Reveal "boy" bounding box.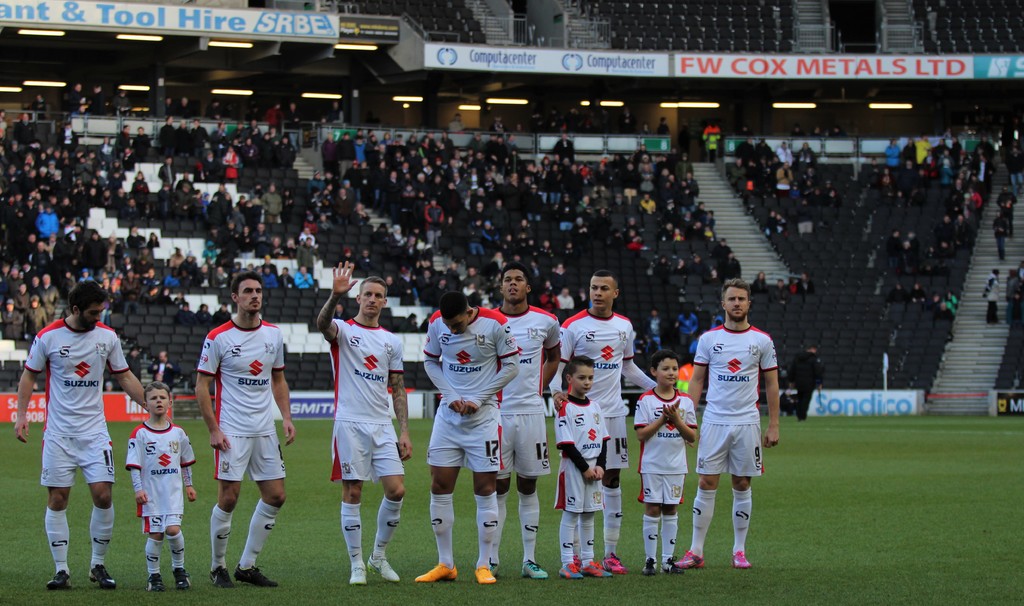
Revealed: (left=631, top=348, right=705, bottom=572).
